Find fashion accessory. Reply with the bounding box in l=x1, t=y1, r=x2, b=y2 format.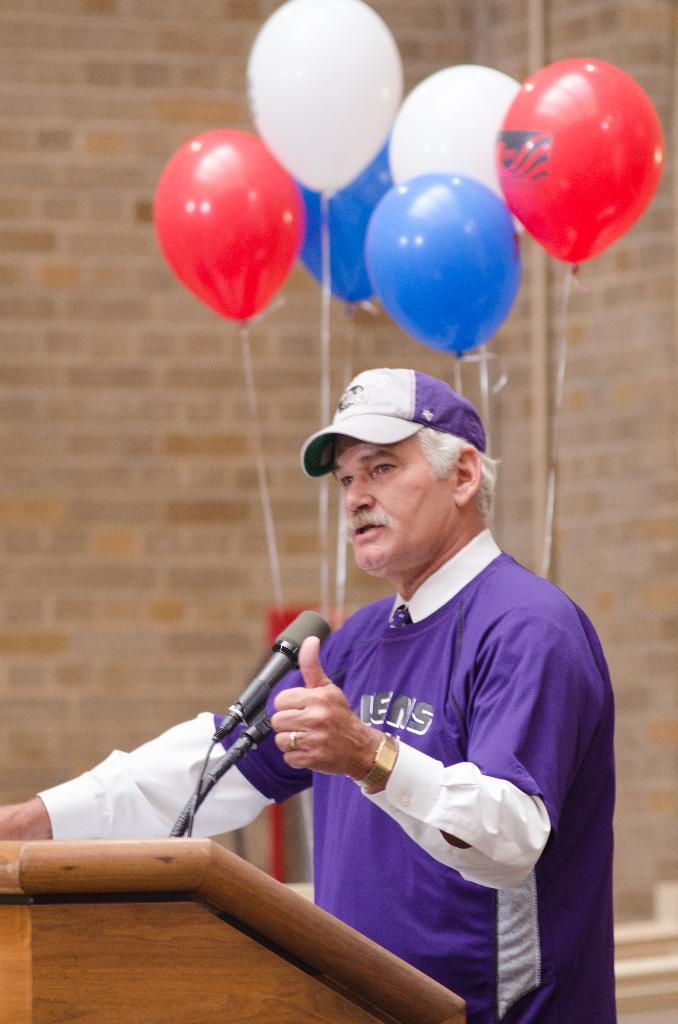
l=300, t=367, r=490, b=477.
